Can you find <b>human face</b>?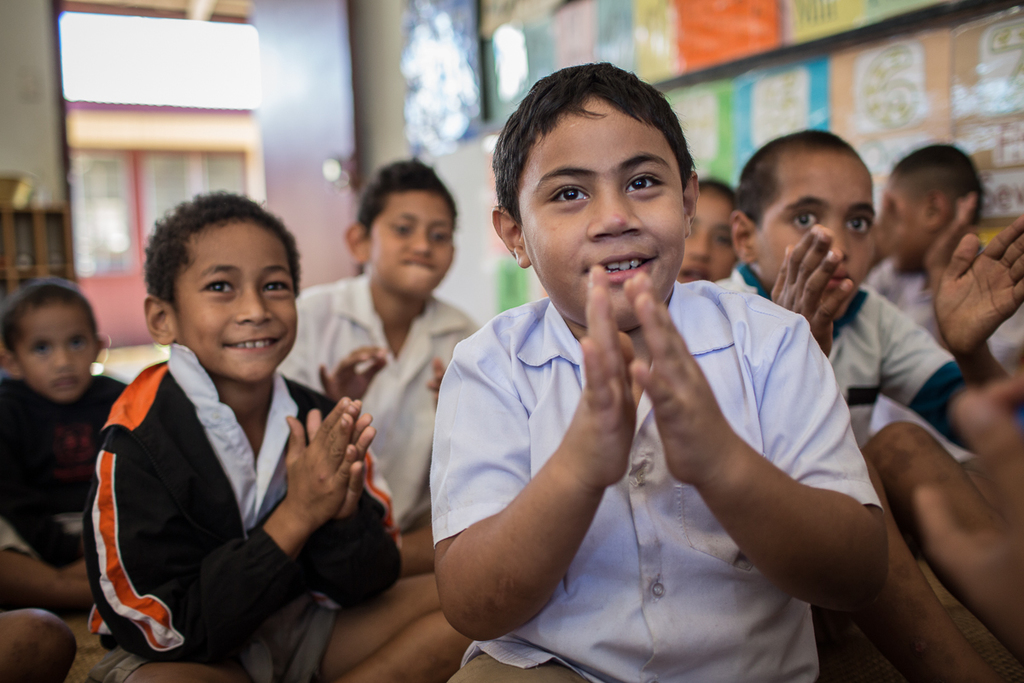
Yes, bounding box: select_region(18, 304, 96, 407).
